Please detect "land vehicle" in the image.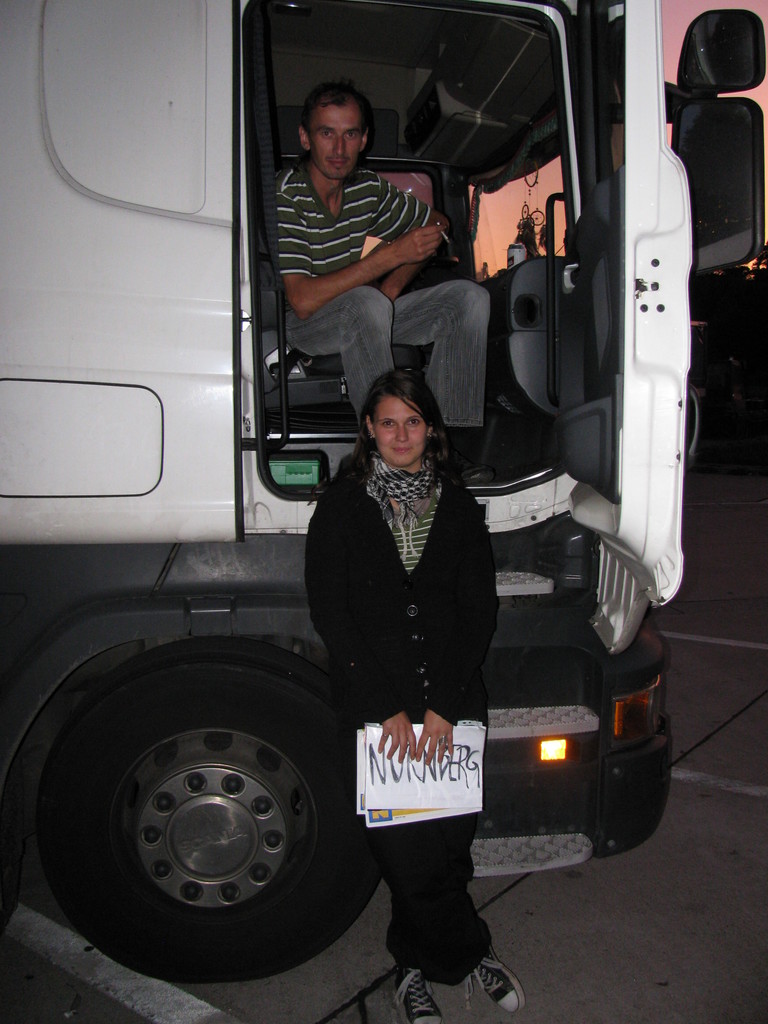
BBox(35, 132, 660, 977).
